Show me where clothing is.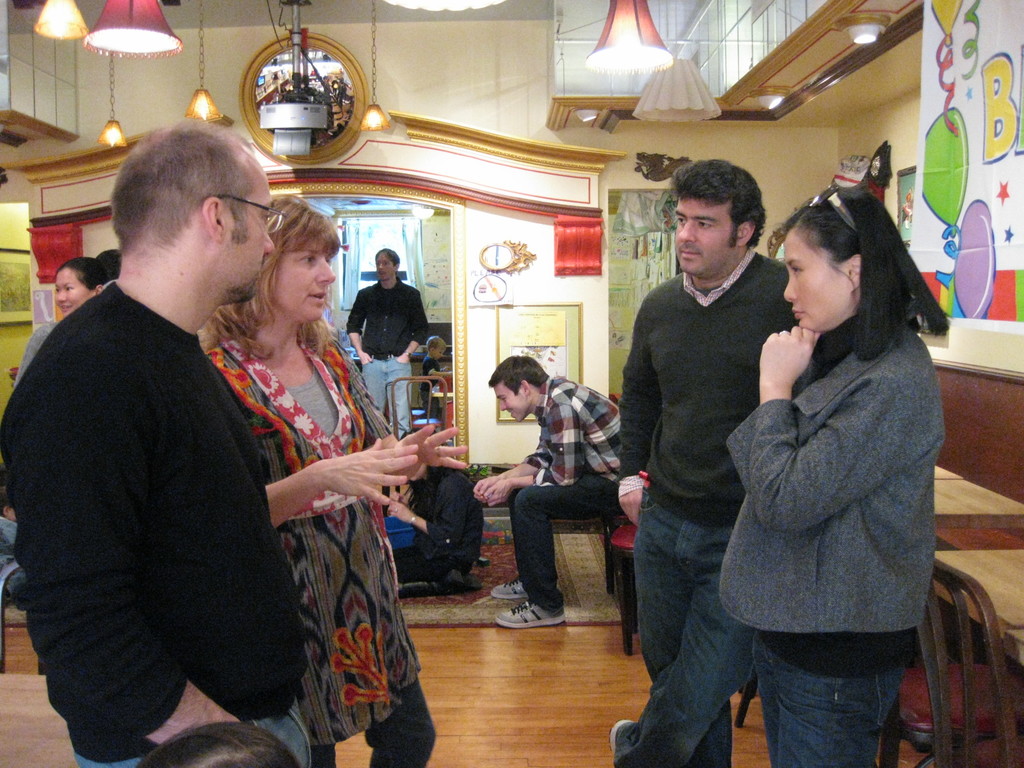
clothing is at <box>346,282,433,436</box>.
